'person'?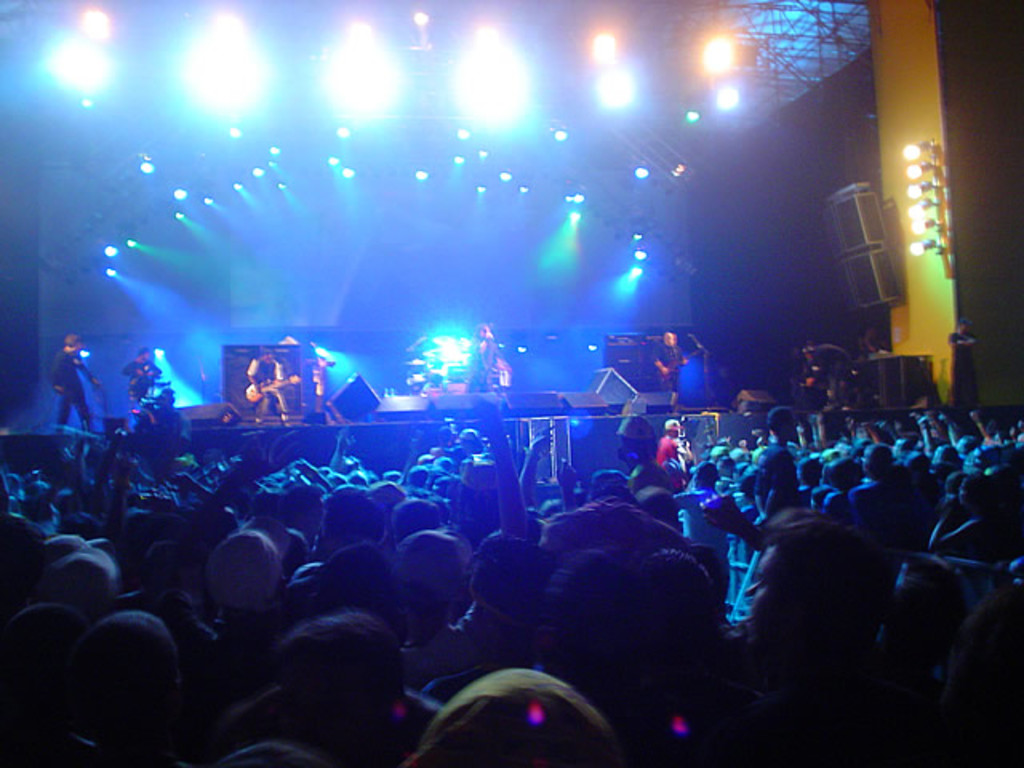
[x1=646, y1=328, x2=688, y2=408]
